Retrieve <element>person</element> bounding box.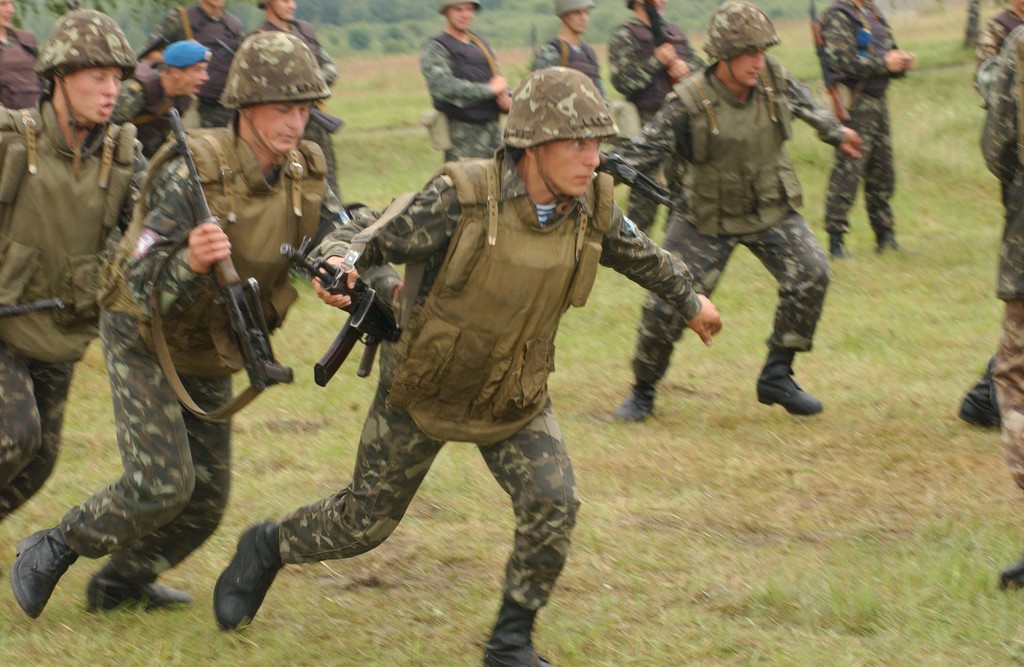
Bounding box: crop(419, 0, 510, 164).
